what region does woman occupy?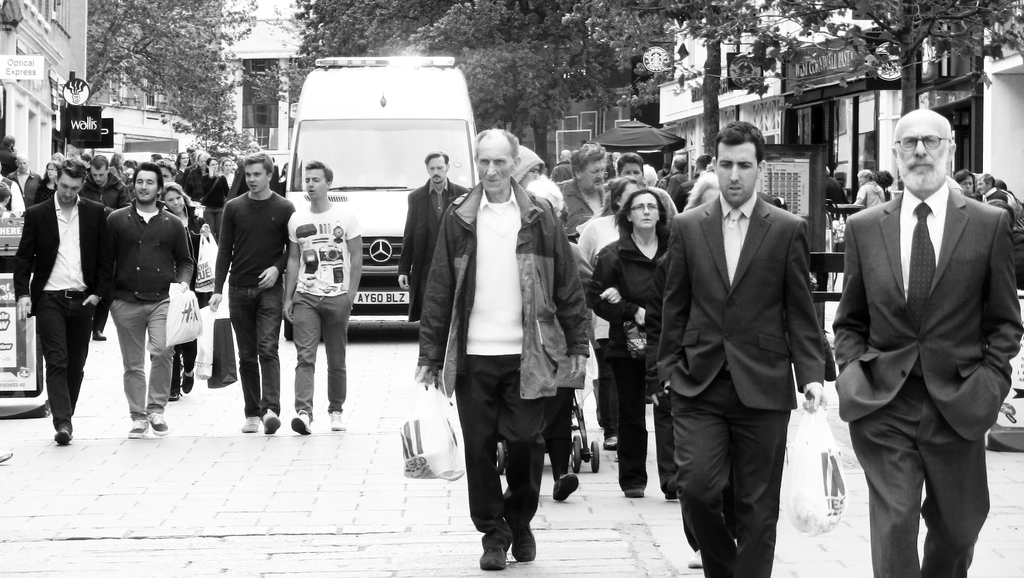
x1=572, y1=174, x2=648, y2=451.
